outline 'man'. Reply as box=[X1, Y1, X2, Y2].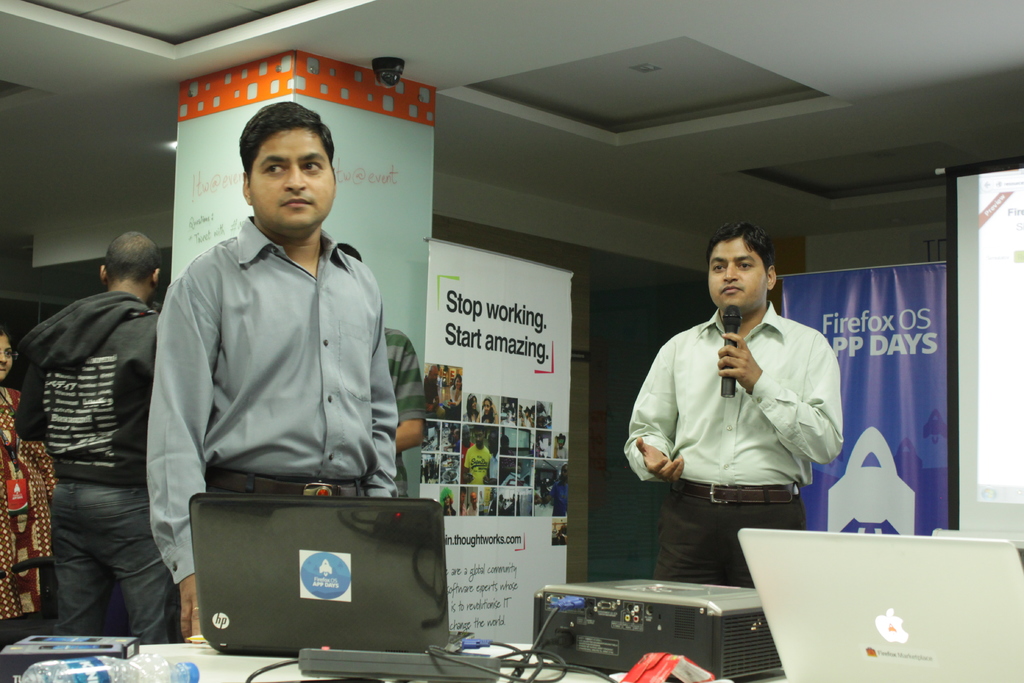
box=[465, 423, 490, 484].
